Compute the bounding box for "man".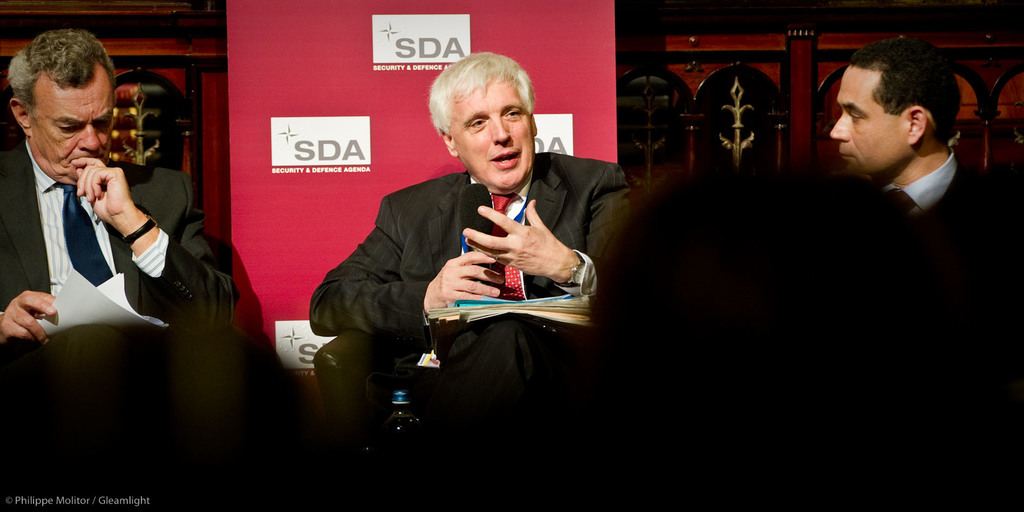
[left=0, top=33, right=230, bottom=333].
